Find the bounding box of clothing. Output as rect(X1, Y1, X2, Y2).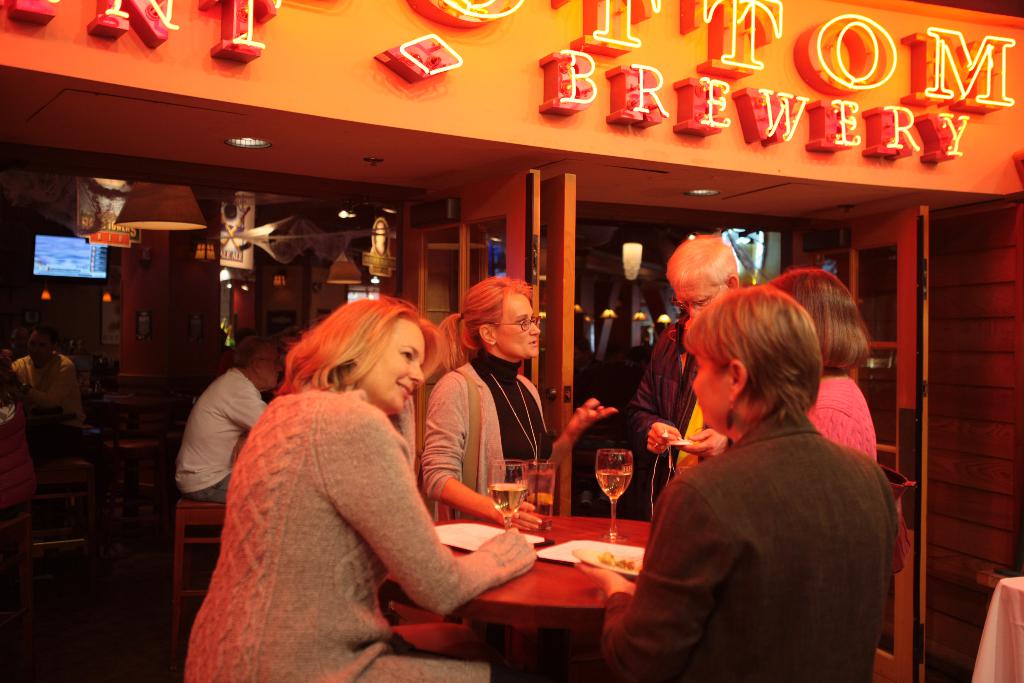
rect(426, 356, 552, 516).
